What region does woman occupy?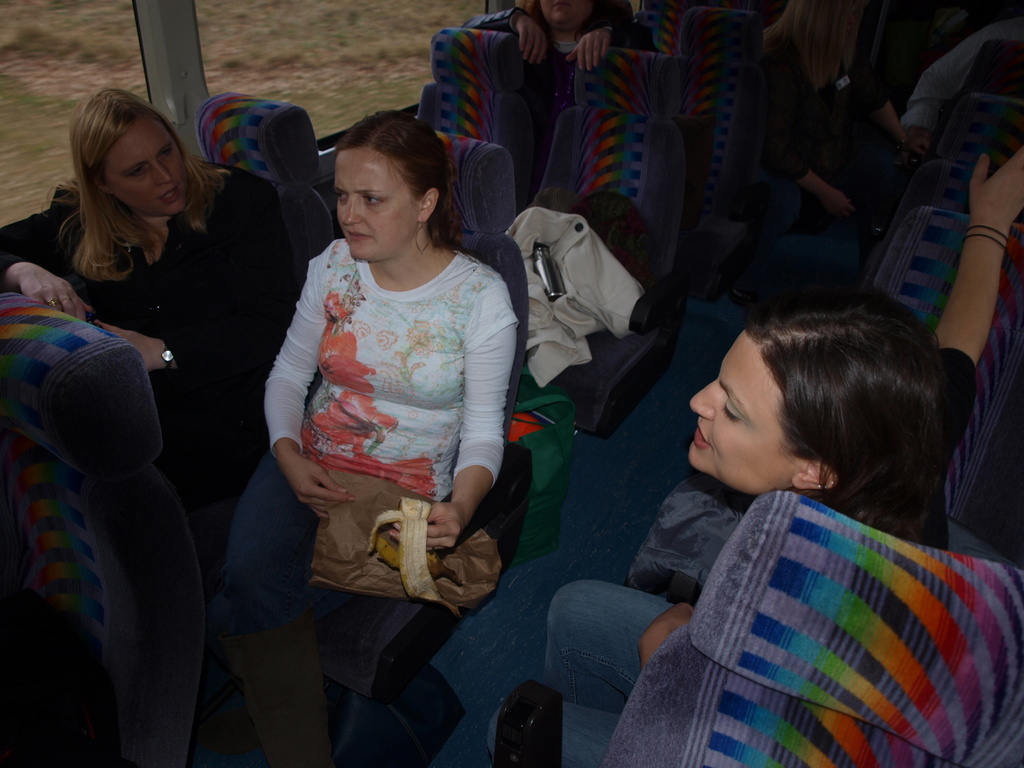
pyautogui.locateOnScreen(486, 151, 1023, 767).
